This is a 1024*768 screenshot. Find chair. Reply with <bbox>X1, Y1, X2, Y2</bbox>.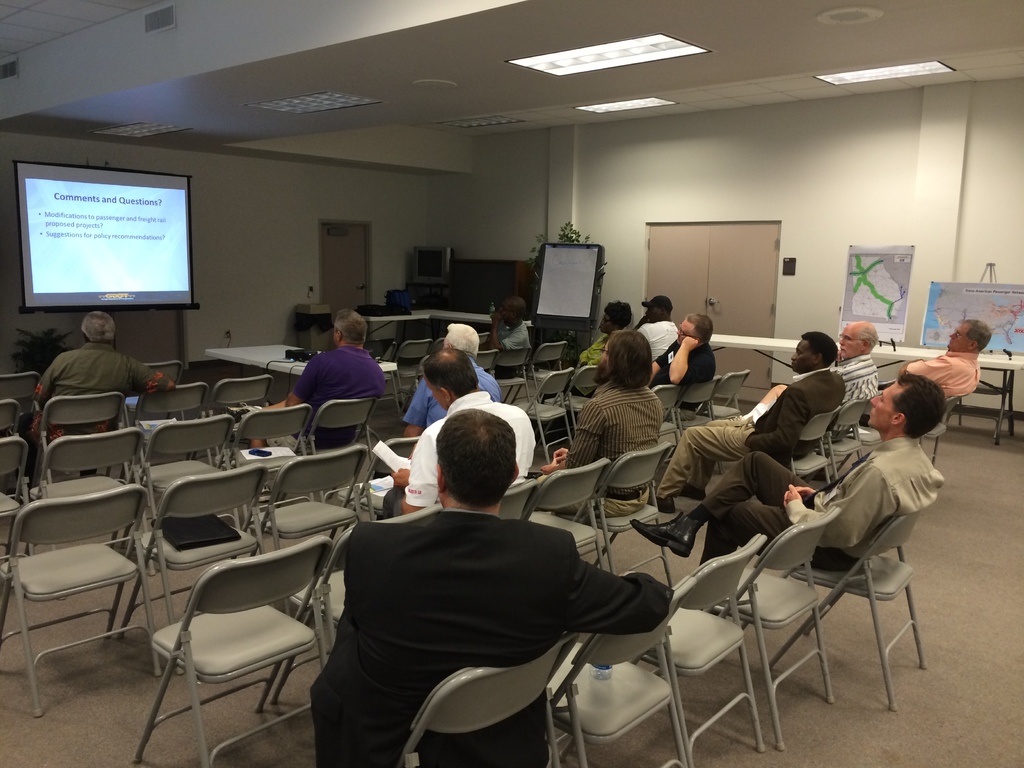
<bbox>831, 404, 883, 465</bbox>.
